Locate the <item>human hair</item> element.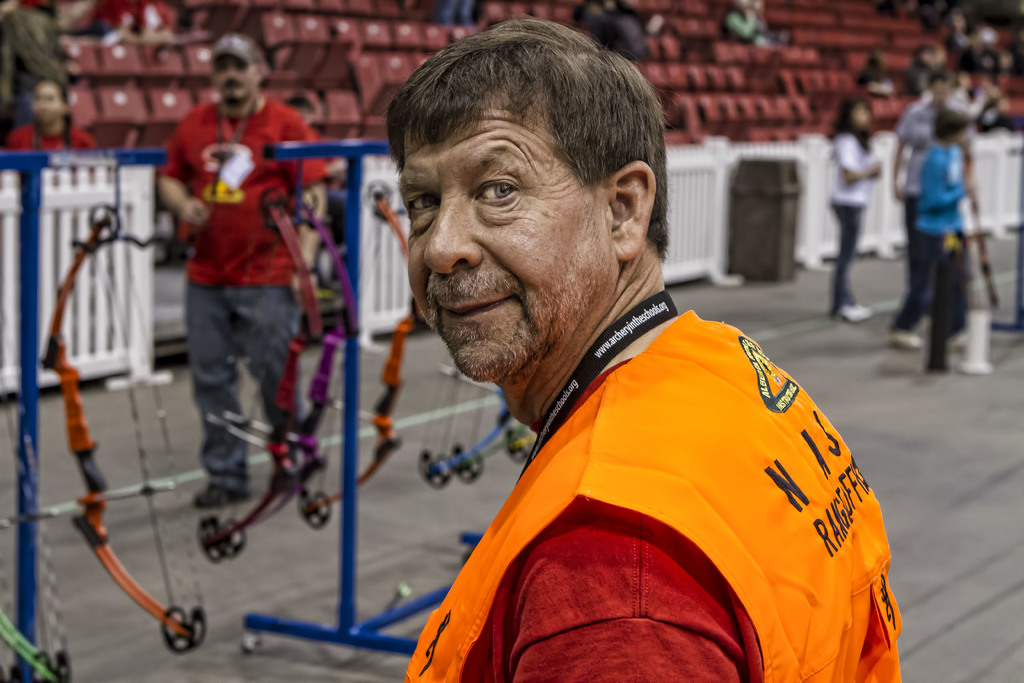
Element bbox: x1=33 y1=75 x2=75 y2=150.
